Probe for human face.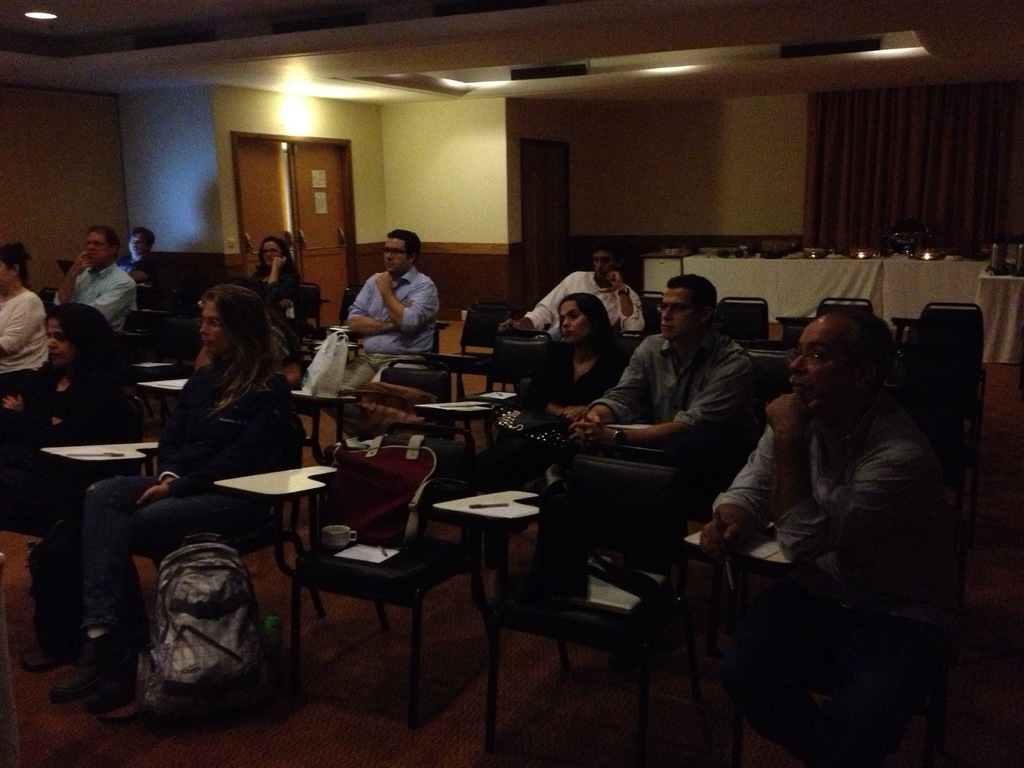
Probe result: bbox=[200, 303, 221, 362].
